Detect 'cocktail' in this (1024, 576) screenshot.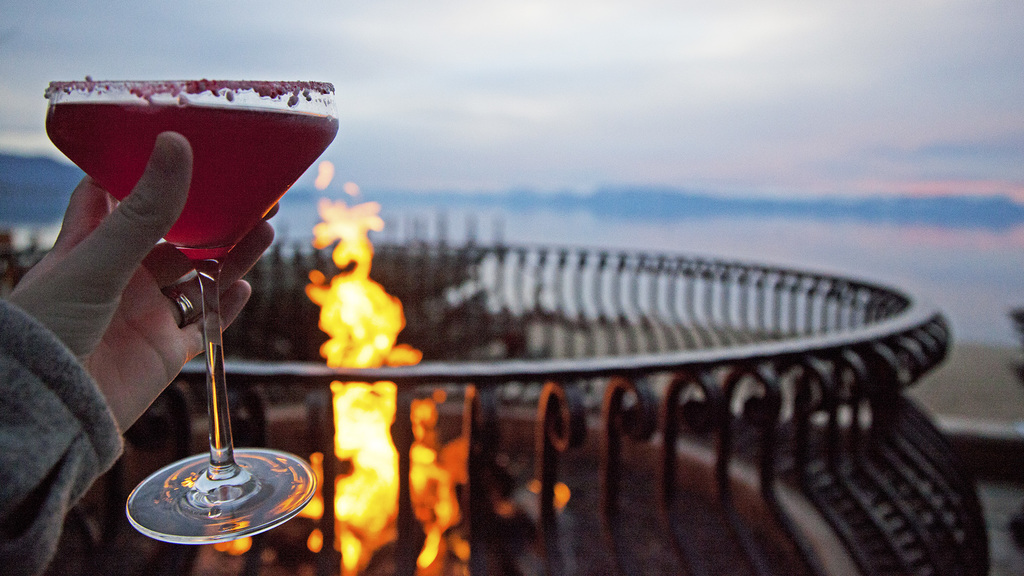
Detection: box=[83, 54, 309, 529].
